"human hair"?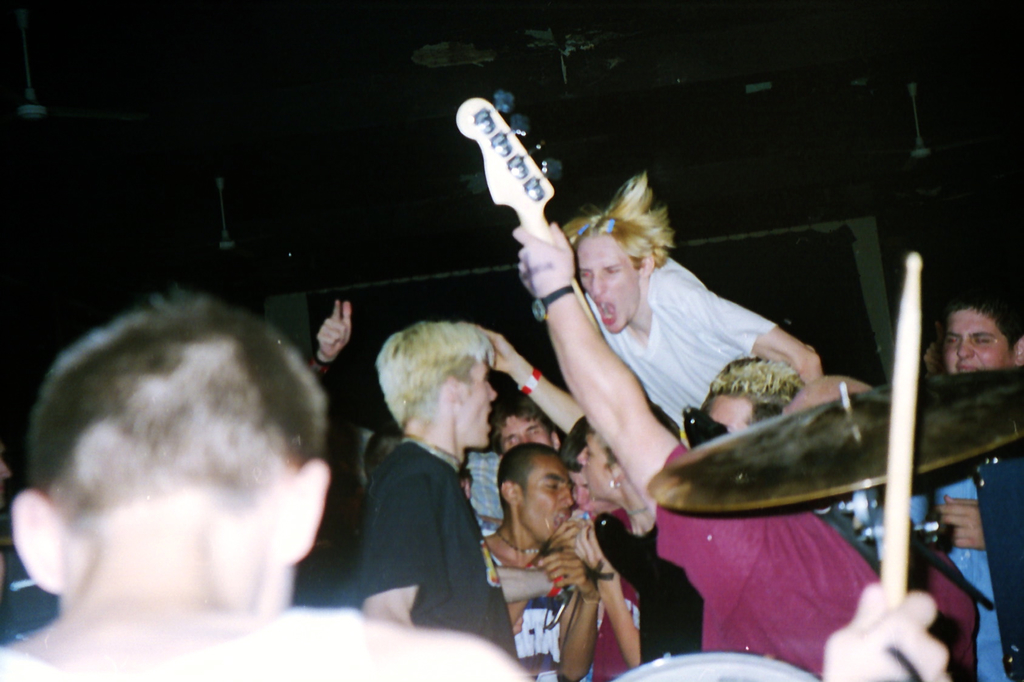
(560,168,676,276)
